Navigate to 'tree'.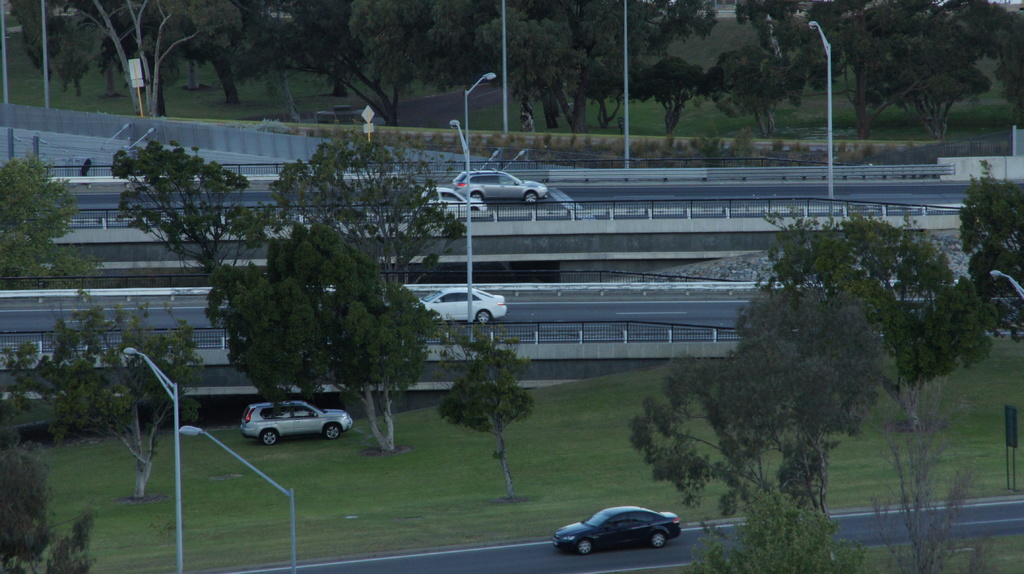
Navigation target: rect(93, 131, 248, 278).
